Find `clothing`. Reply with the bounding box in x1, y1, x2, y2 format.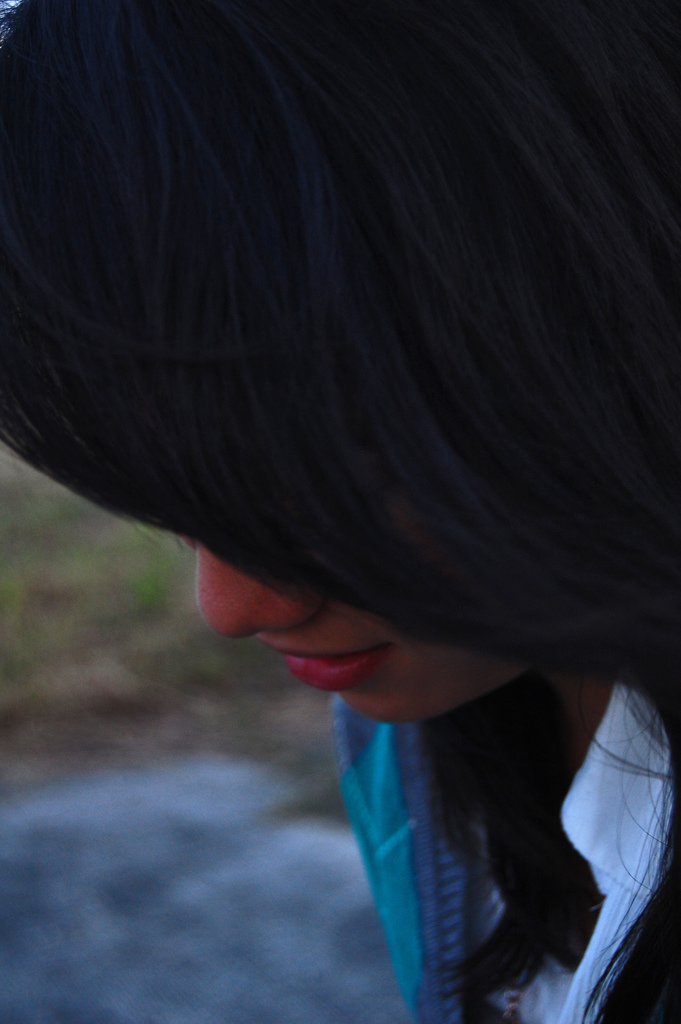
325, 680, 680, 1021.
